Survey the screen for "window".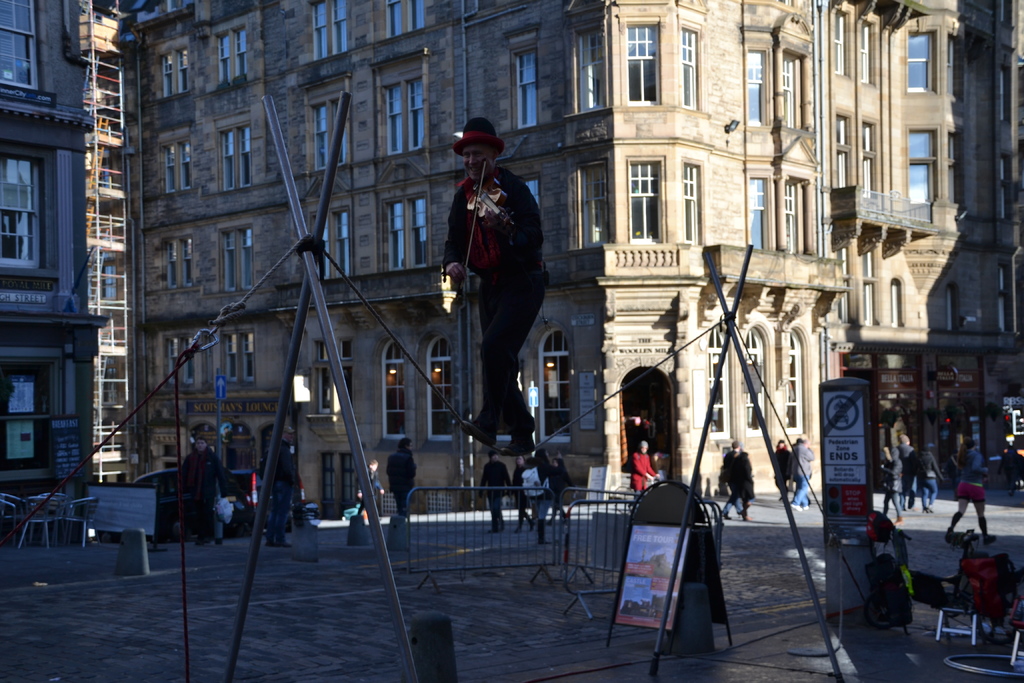
Survey found: {"x1": 385, "y1": 74, "x2": 426, "y2": 154}.
